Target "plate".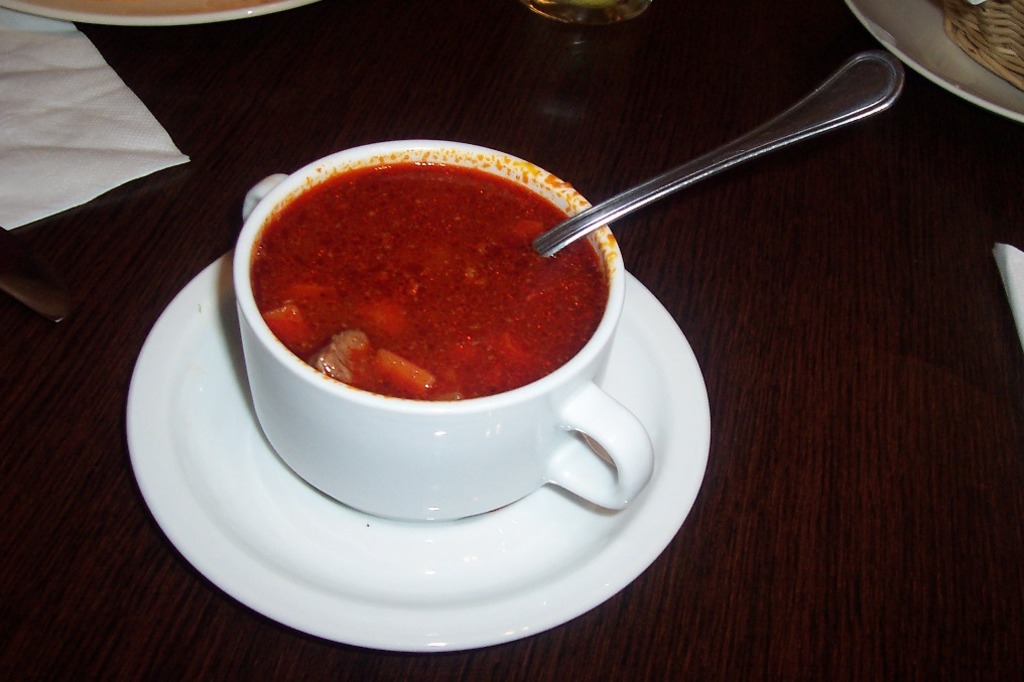
Target region: crop(158, 289, 703, 625).
